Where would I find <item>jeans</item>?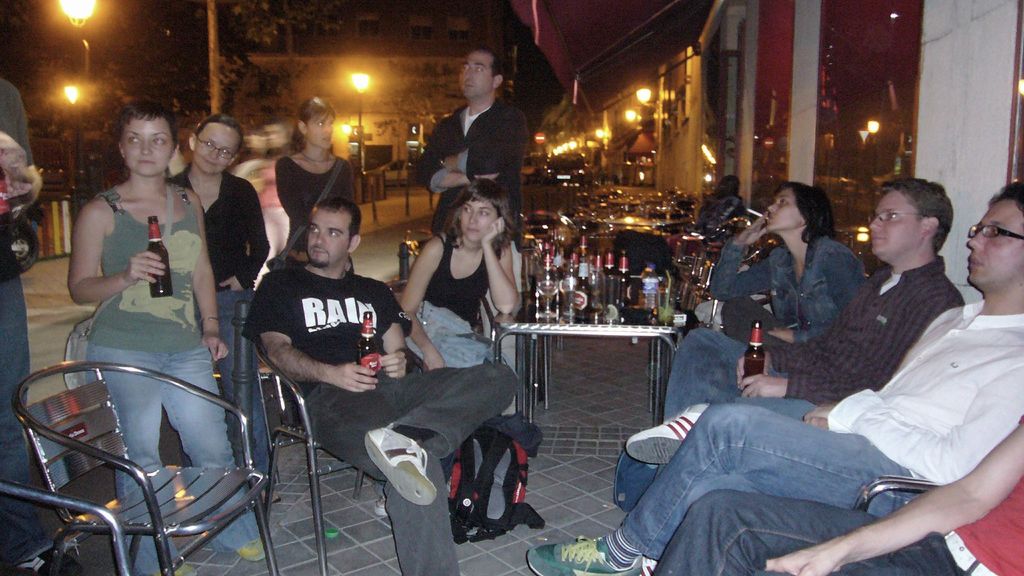
At rect(653, 487, 965, 575).
